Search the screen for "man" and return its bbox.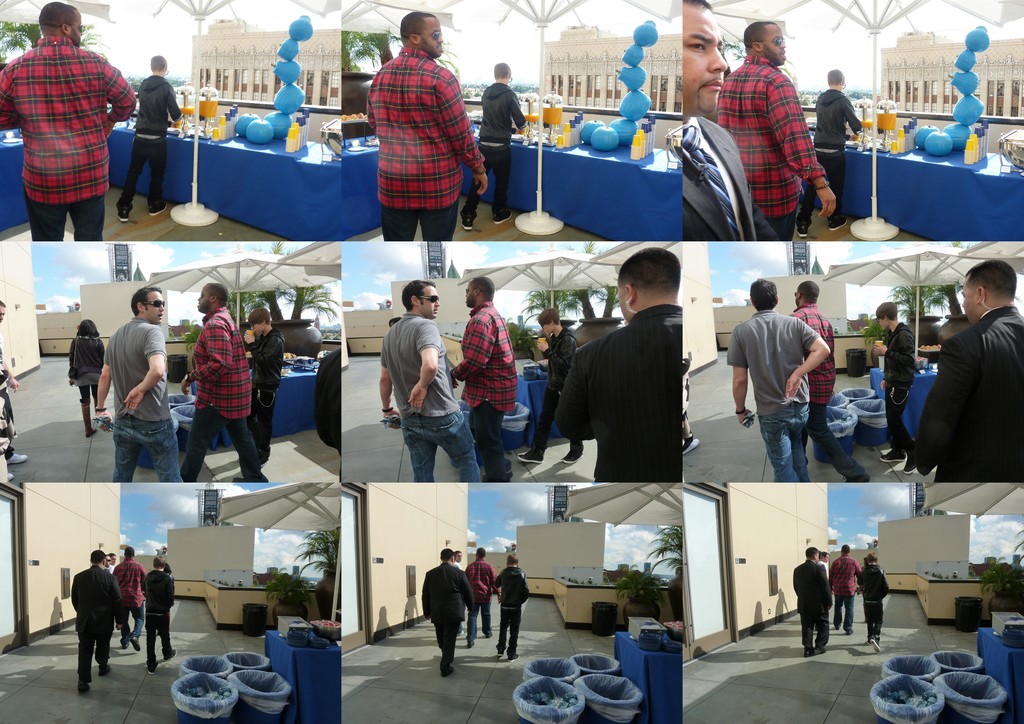
Found: BBox(92, 283, 183, 481).
